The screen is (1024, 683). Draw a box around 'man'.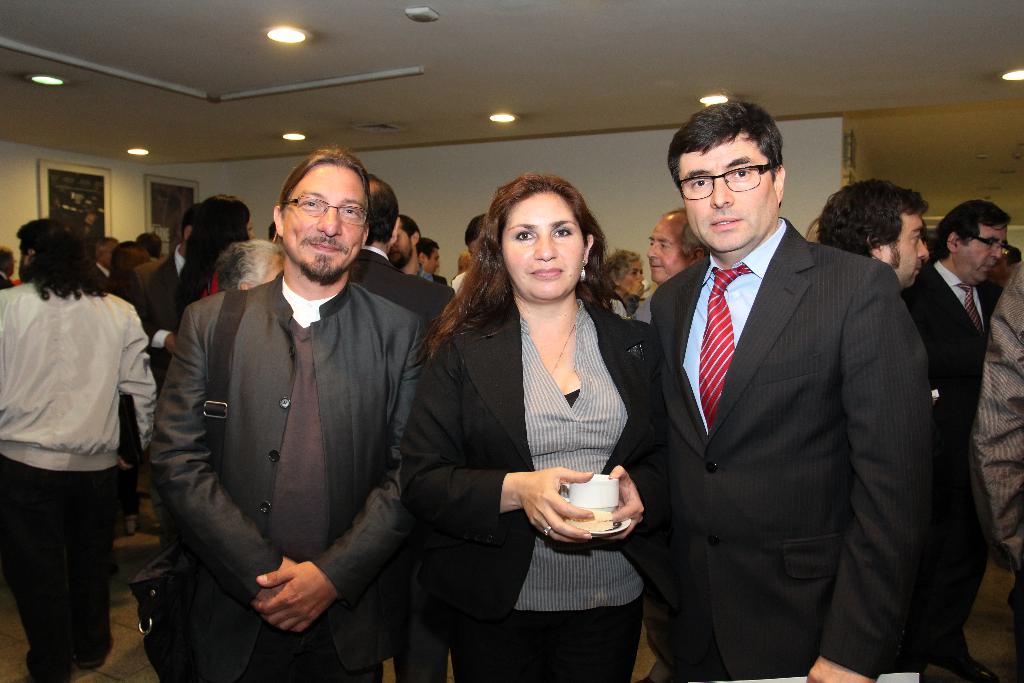
[141,202,200,375].
